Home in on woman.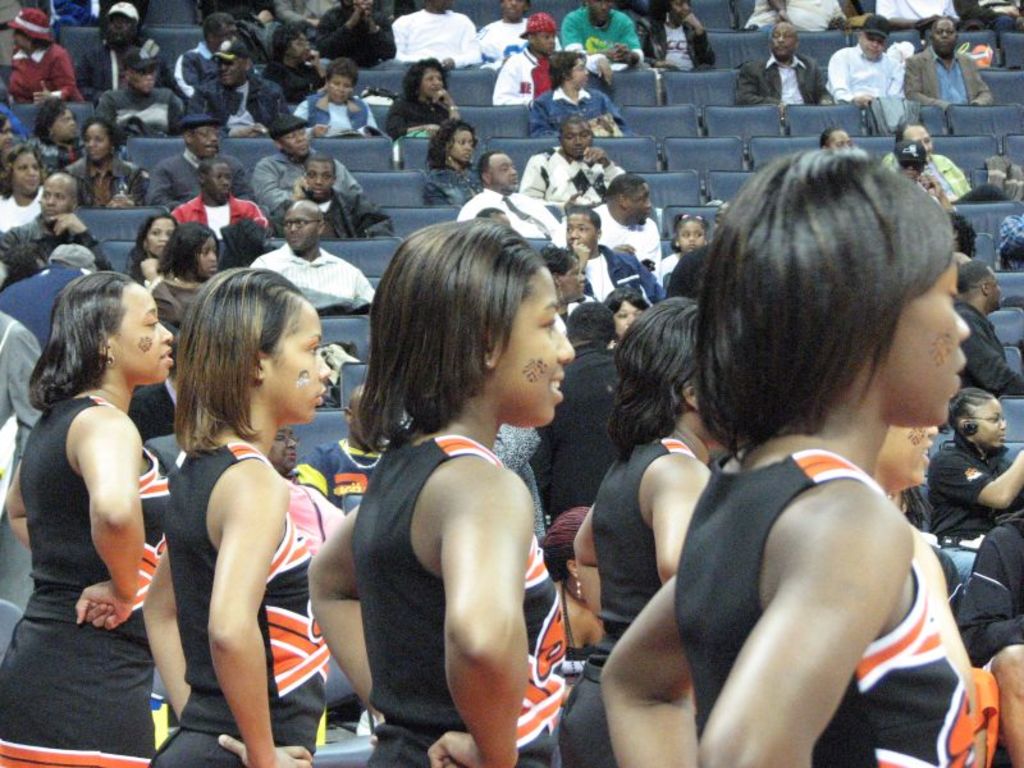
Homed in at crop(928, 387, 1023, 581).
